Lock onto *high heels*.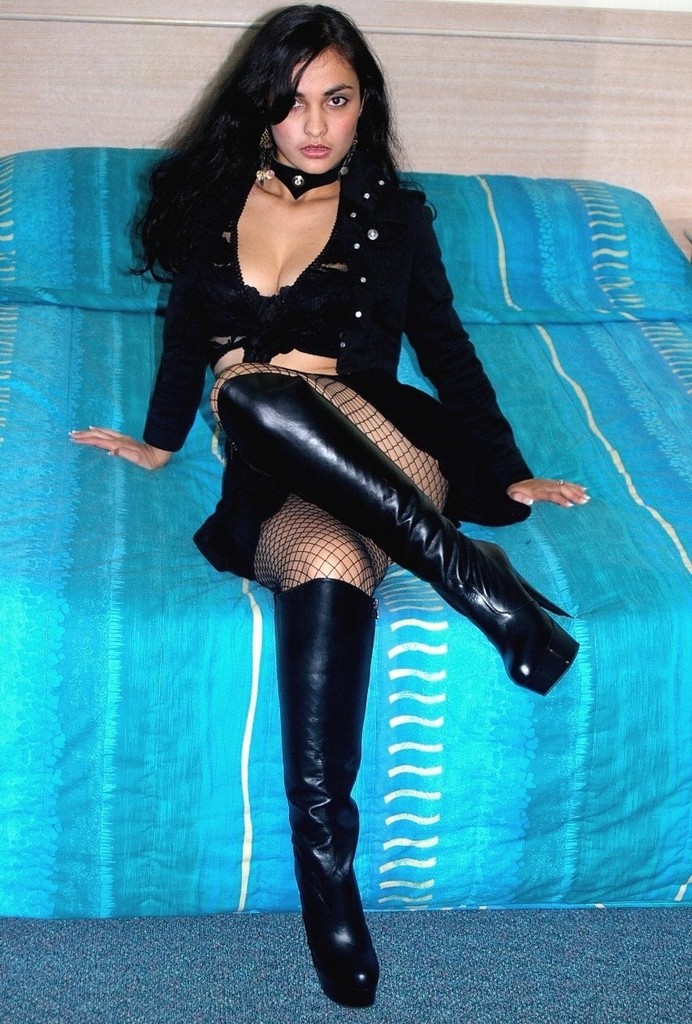
Locked: region(273, 580, 380, 1009).
